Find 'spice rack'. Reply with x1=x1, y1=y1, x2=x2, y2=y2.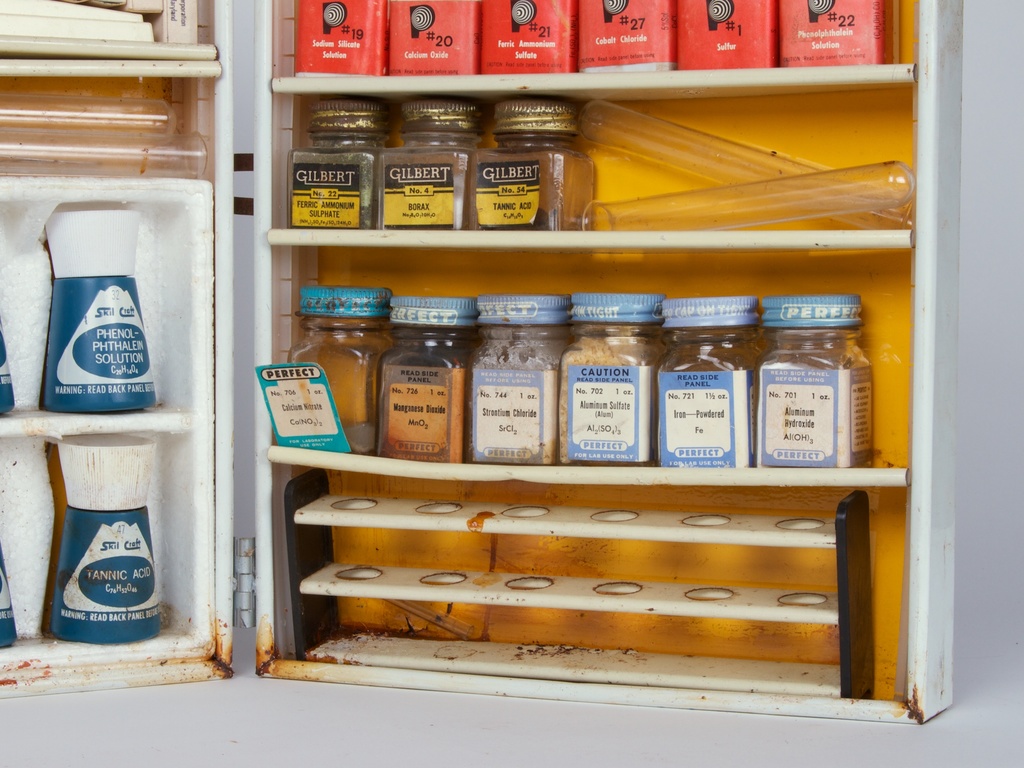
x1=0, y1=0, x2=230, y2=701.
